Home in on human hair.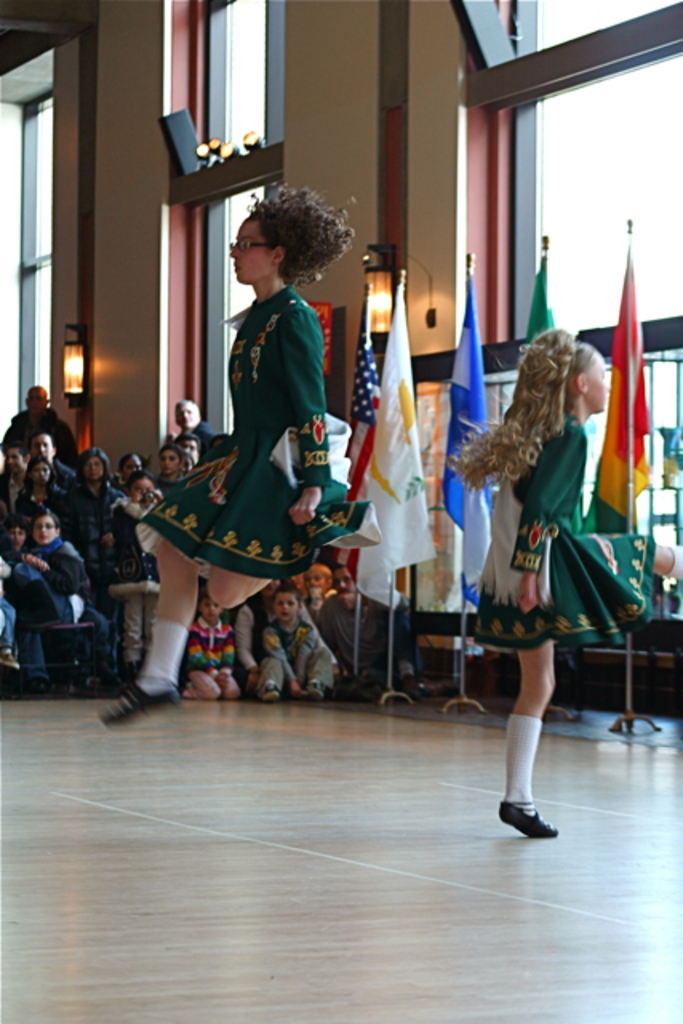
Homed in at {"x1": 192, "y1": 586, "x2": 213, "y2": 610}.
